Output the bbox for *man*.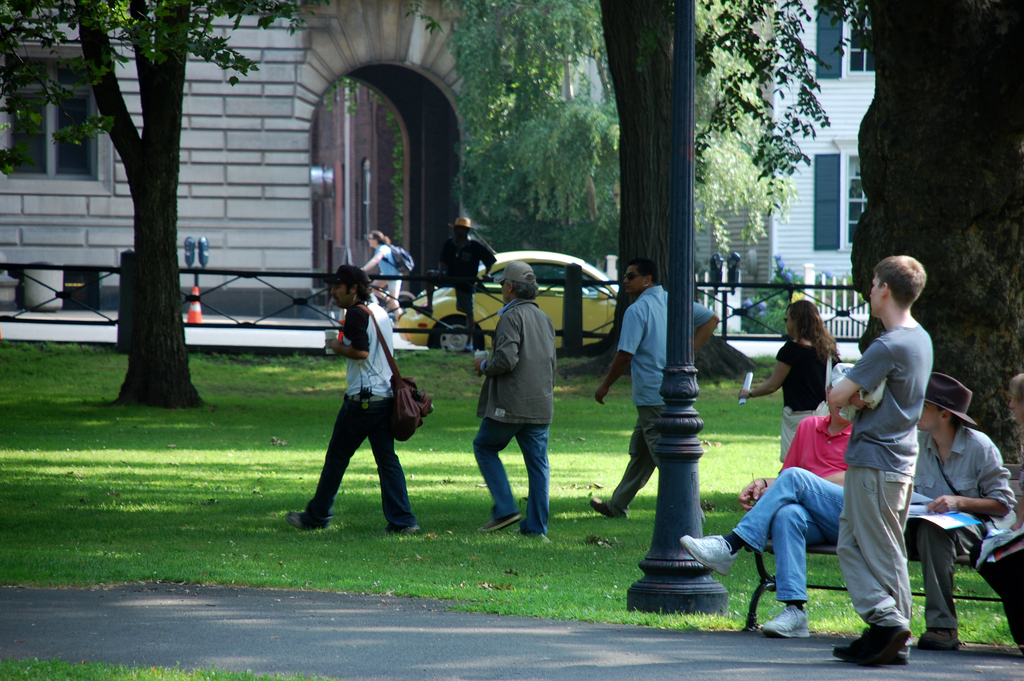
[left=411, top=219, right=499, bottom=353].
